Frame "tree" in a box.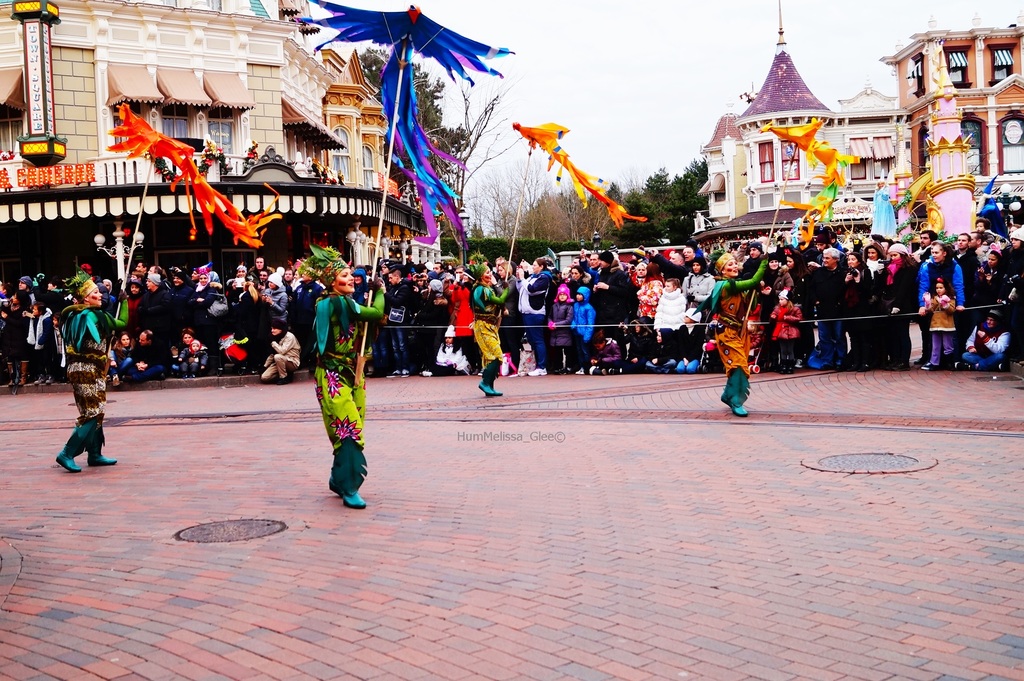
locate(342, 47, 533, 227).
